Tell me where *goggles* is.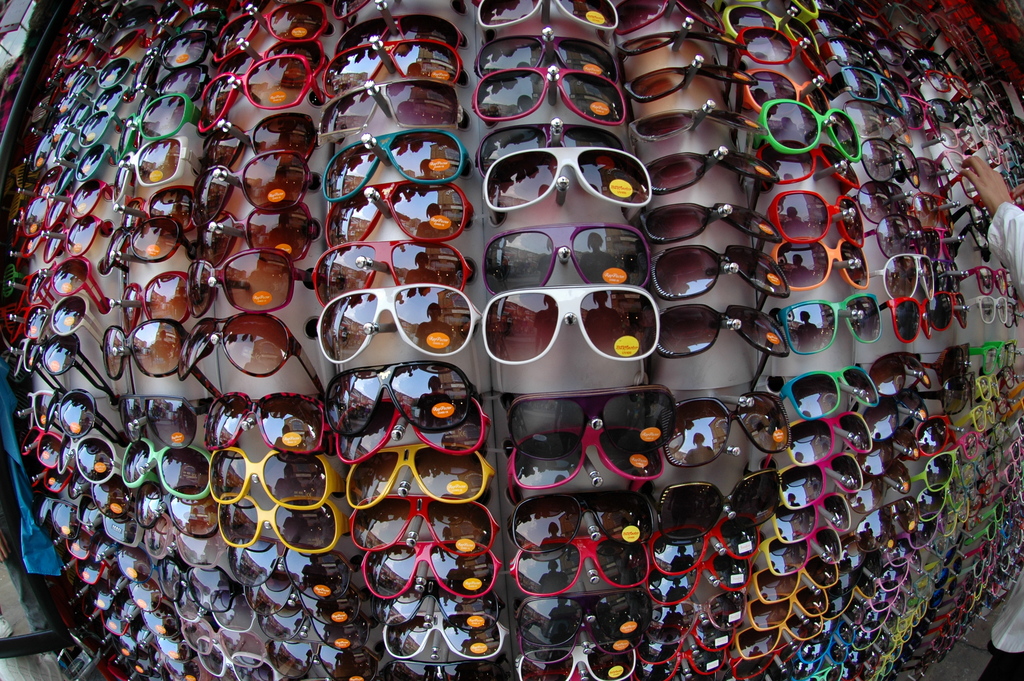
*goggles* is at box=[740, 79, 829, 114].
